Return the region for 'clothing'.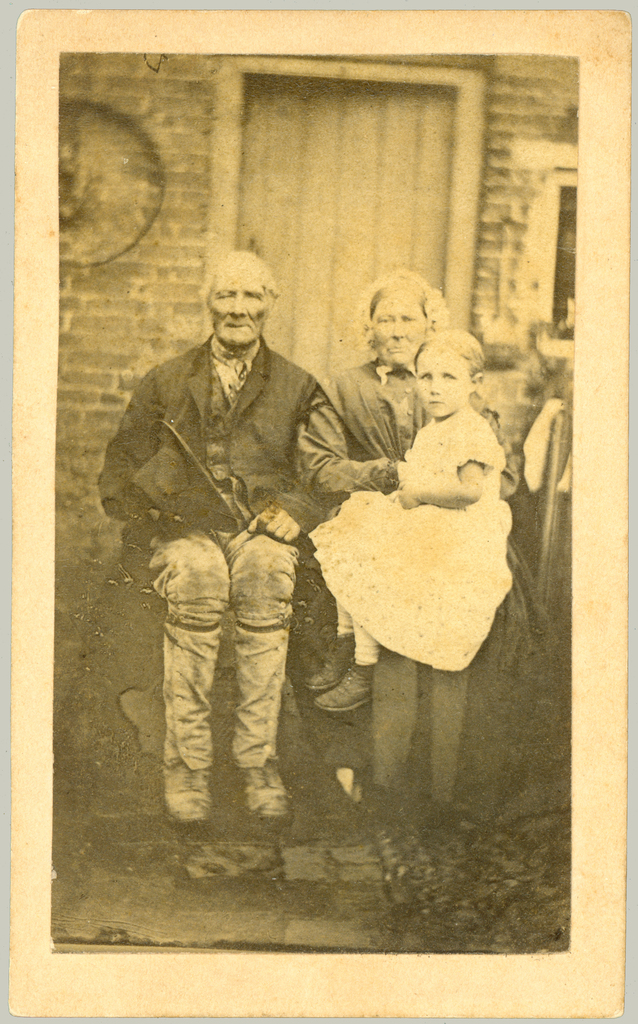
315,405,518,680.
